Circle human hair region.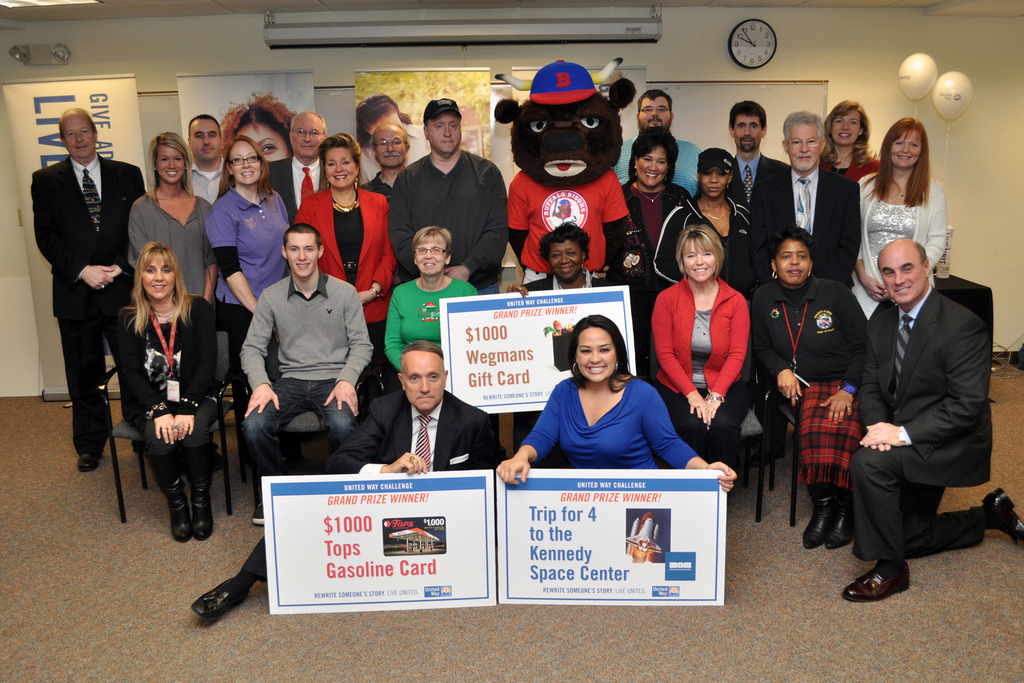
Region: (728,99,766,132).
